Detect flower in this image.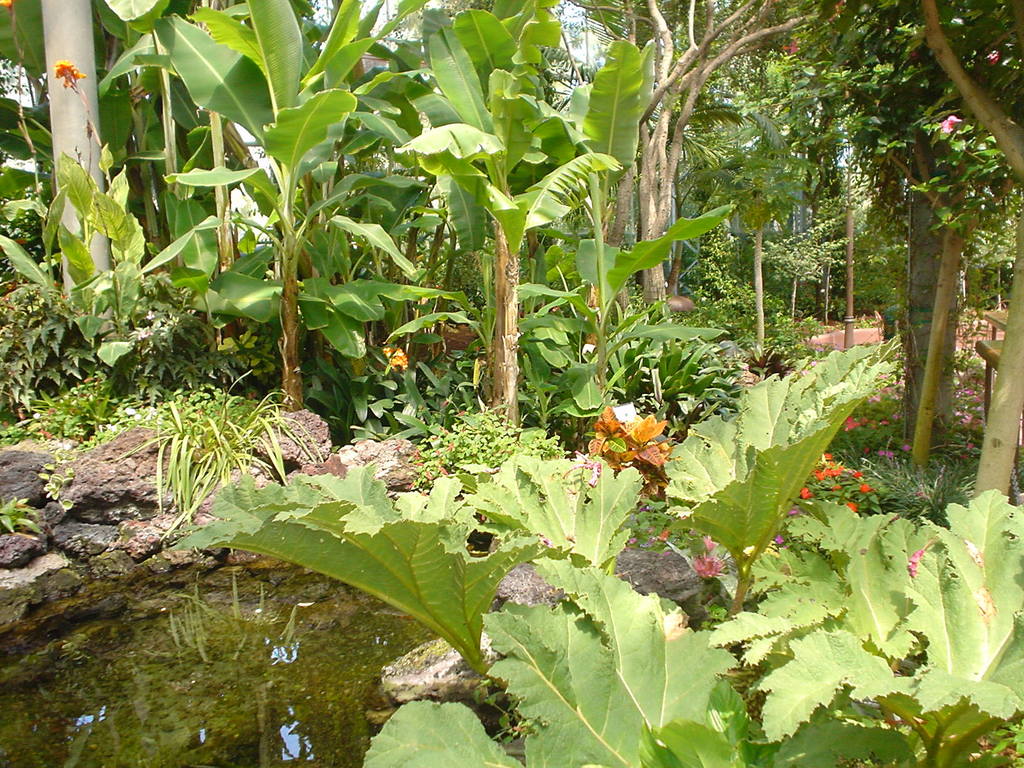
Detection: left=799, top=485, right=813, bottom=500.
